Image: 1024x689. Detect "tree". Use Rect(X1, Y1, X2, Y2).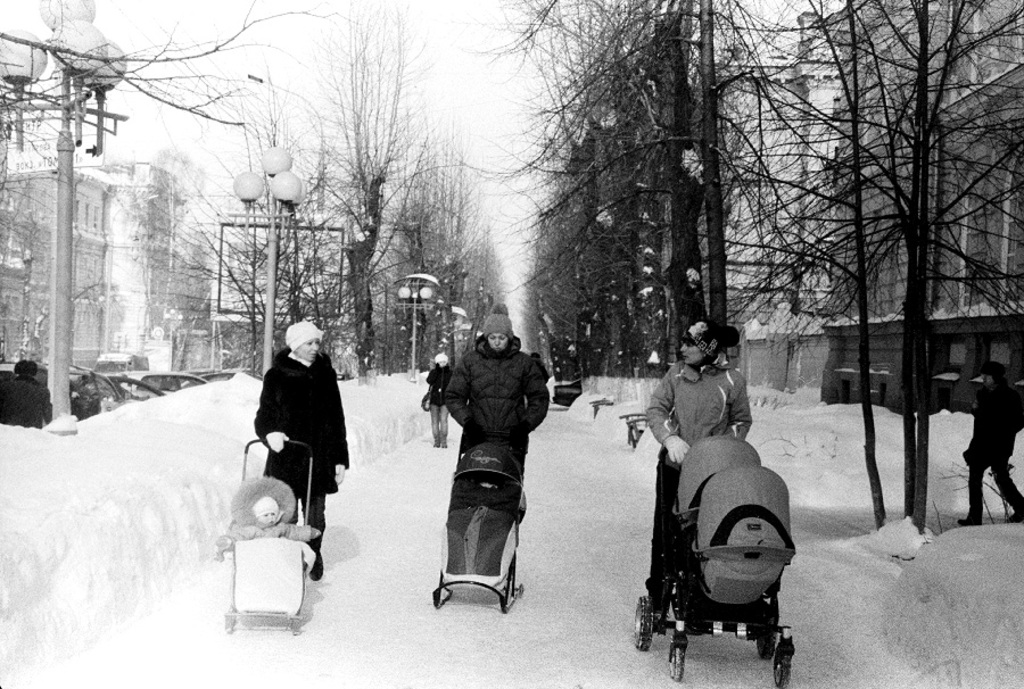
Rect(708, 3, 1023, 538).
